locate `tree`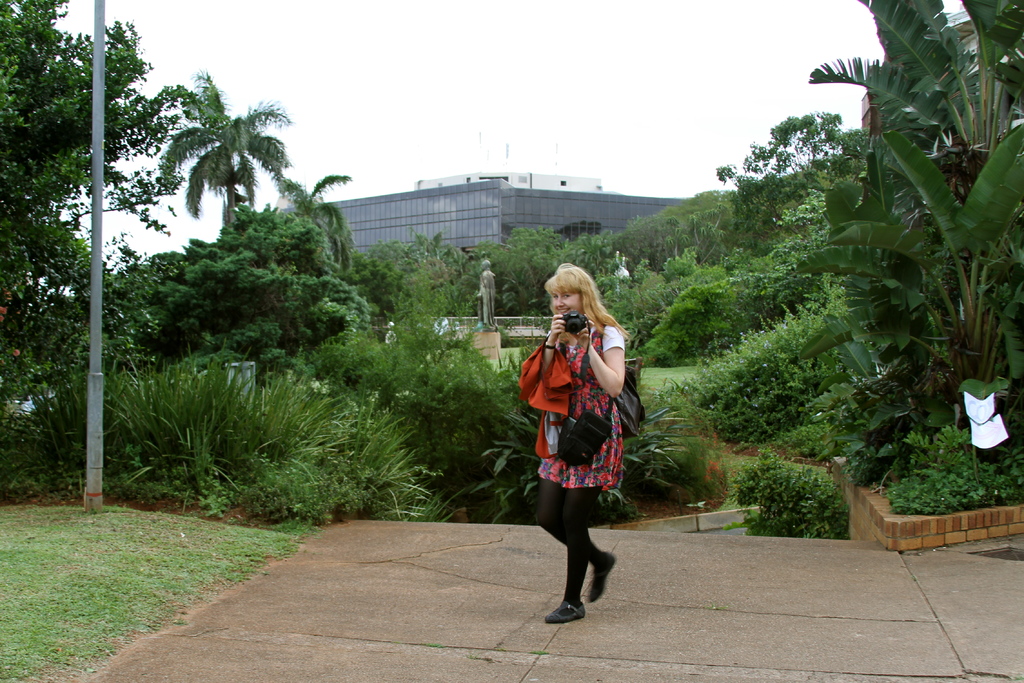
box=[785, 0, 1023, 432]
